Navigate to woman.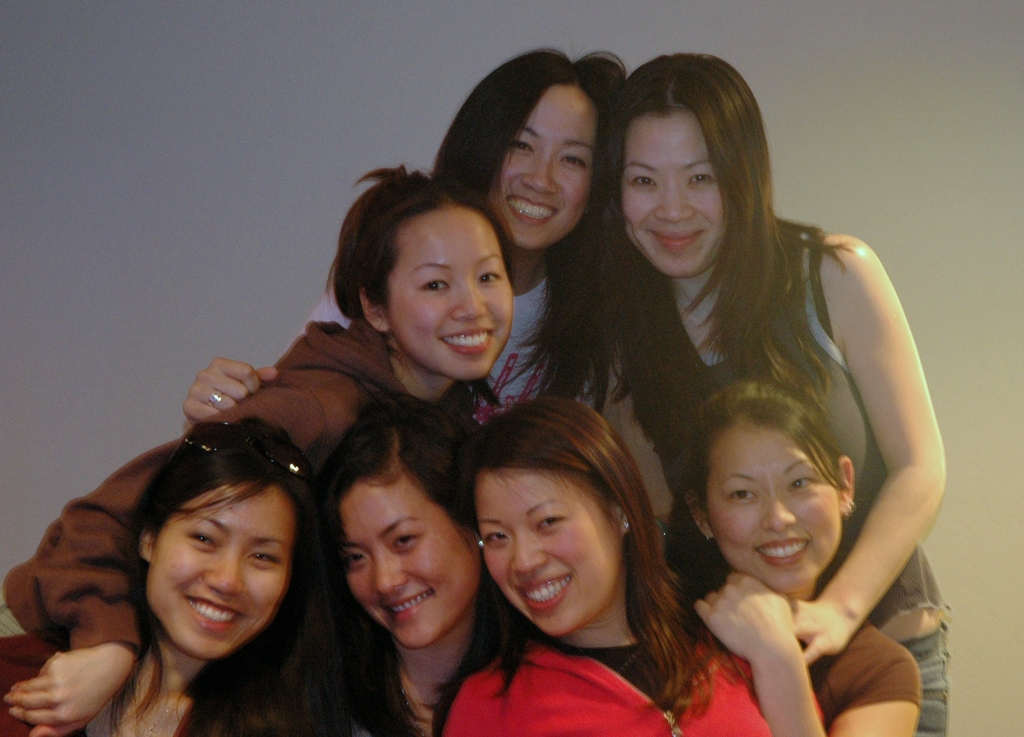
Navigation target: box(664, 377, 922, 736).
